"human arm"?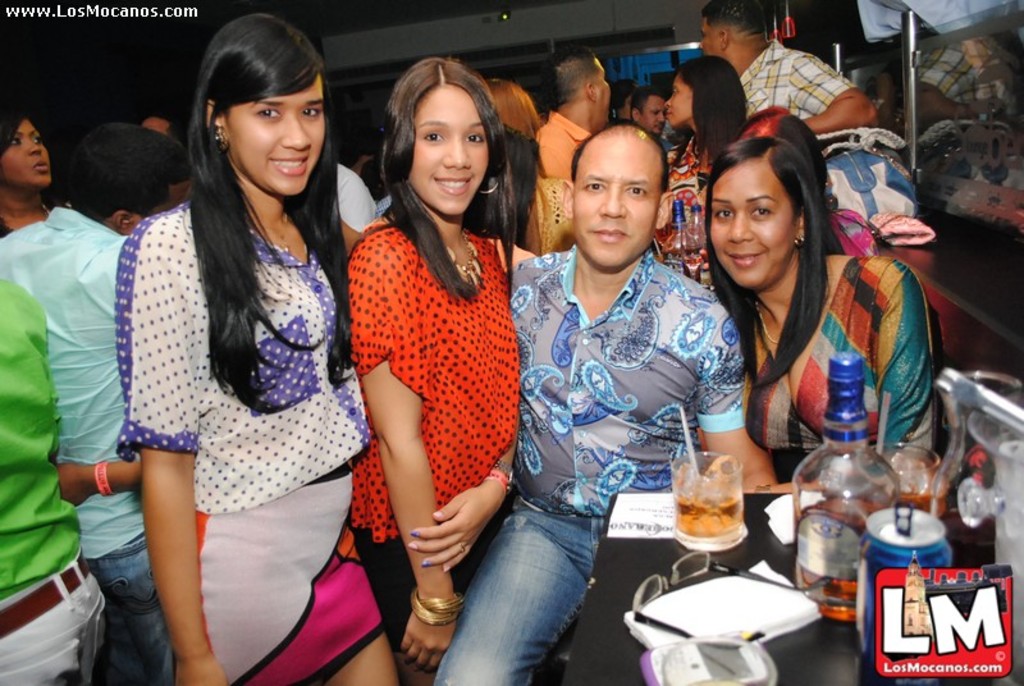
54/453/141/514
